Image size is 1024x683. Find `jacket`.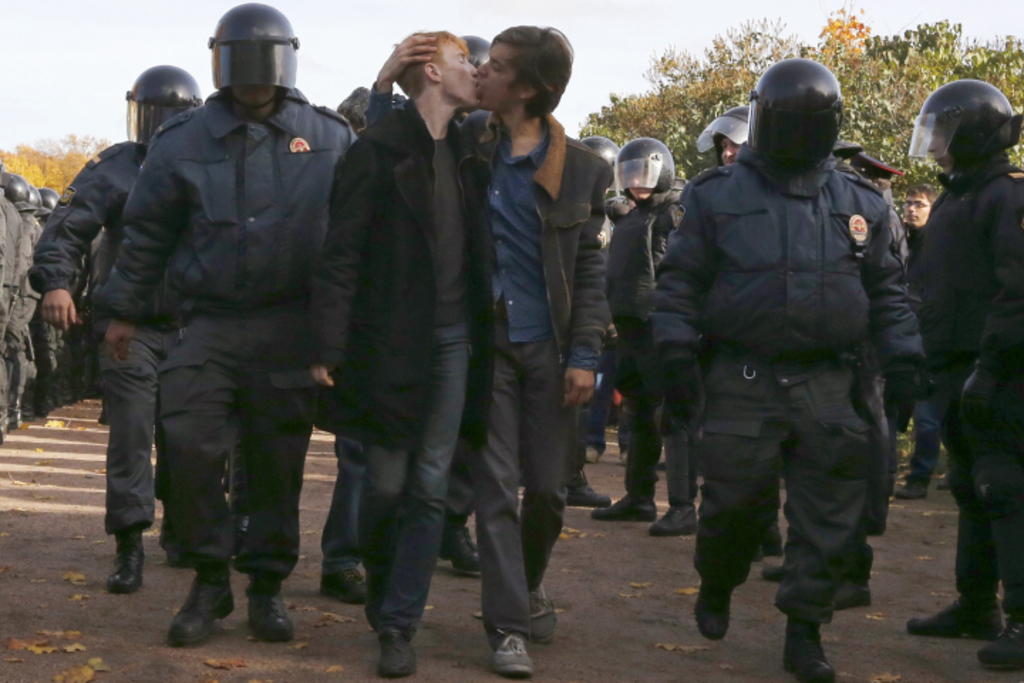
x1=603 y1=192 x2=686 y2=326.
